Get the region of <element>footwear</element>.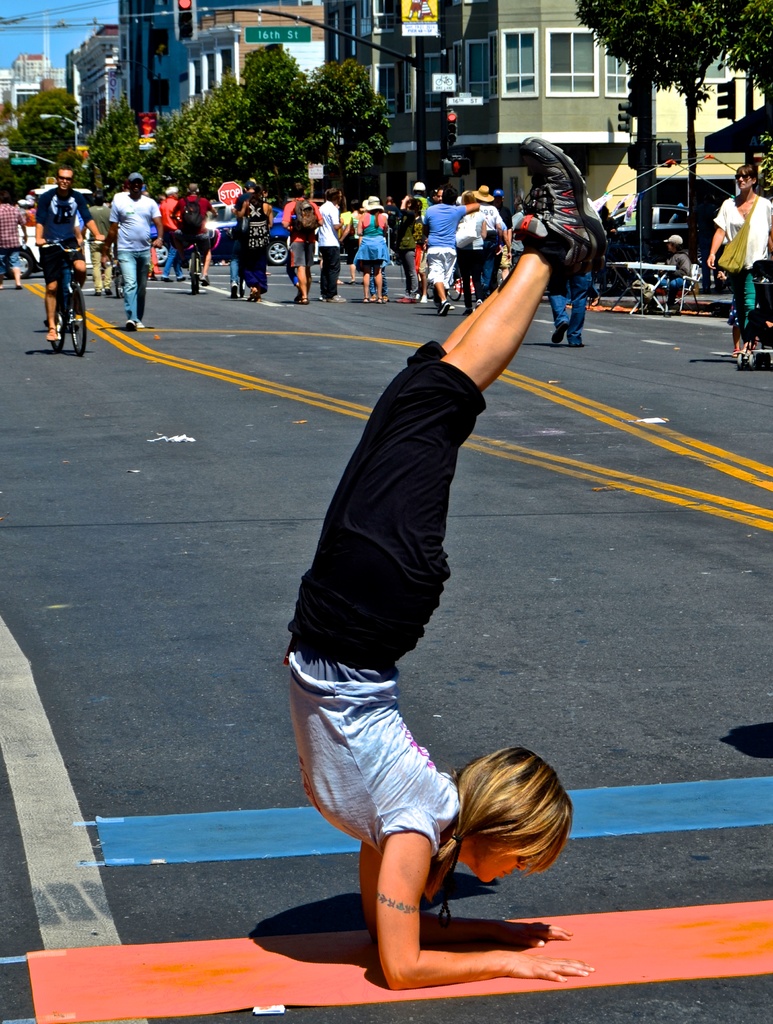
(x1=329, y1=290, x2=346, y2=300).
